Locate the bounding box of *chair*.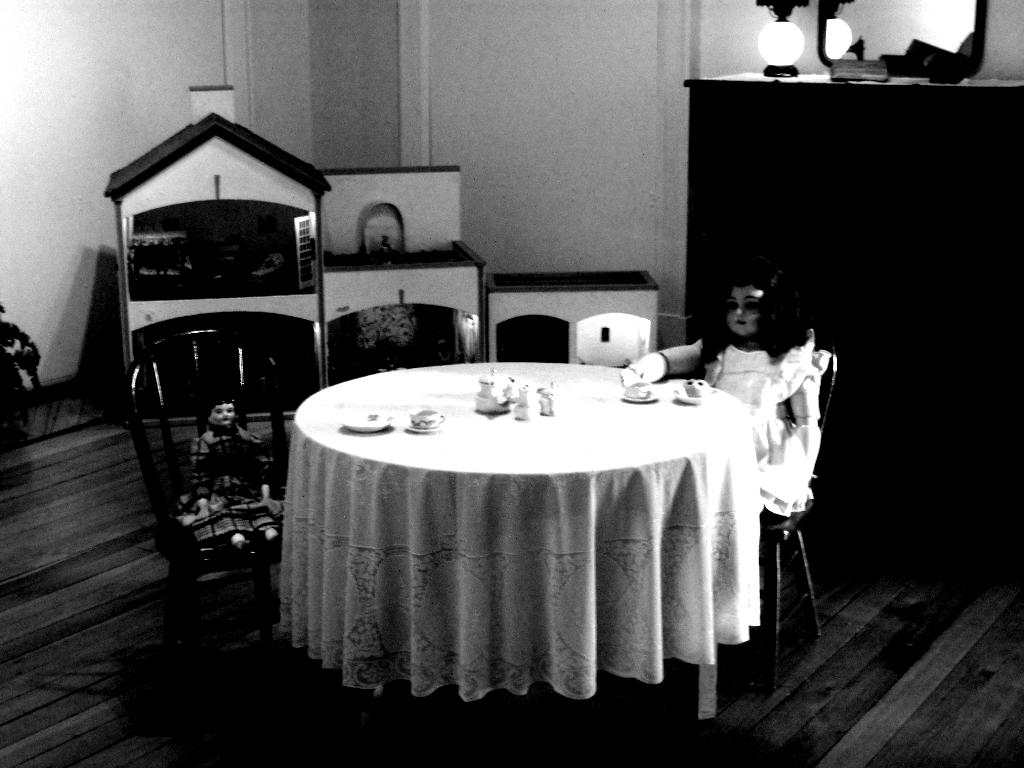
Bounding box: [x1=115, y1=320, x2=291, y2=546].
